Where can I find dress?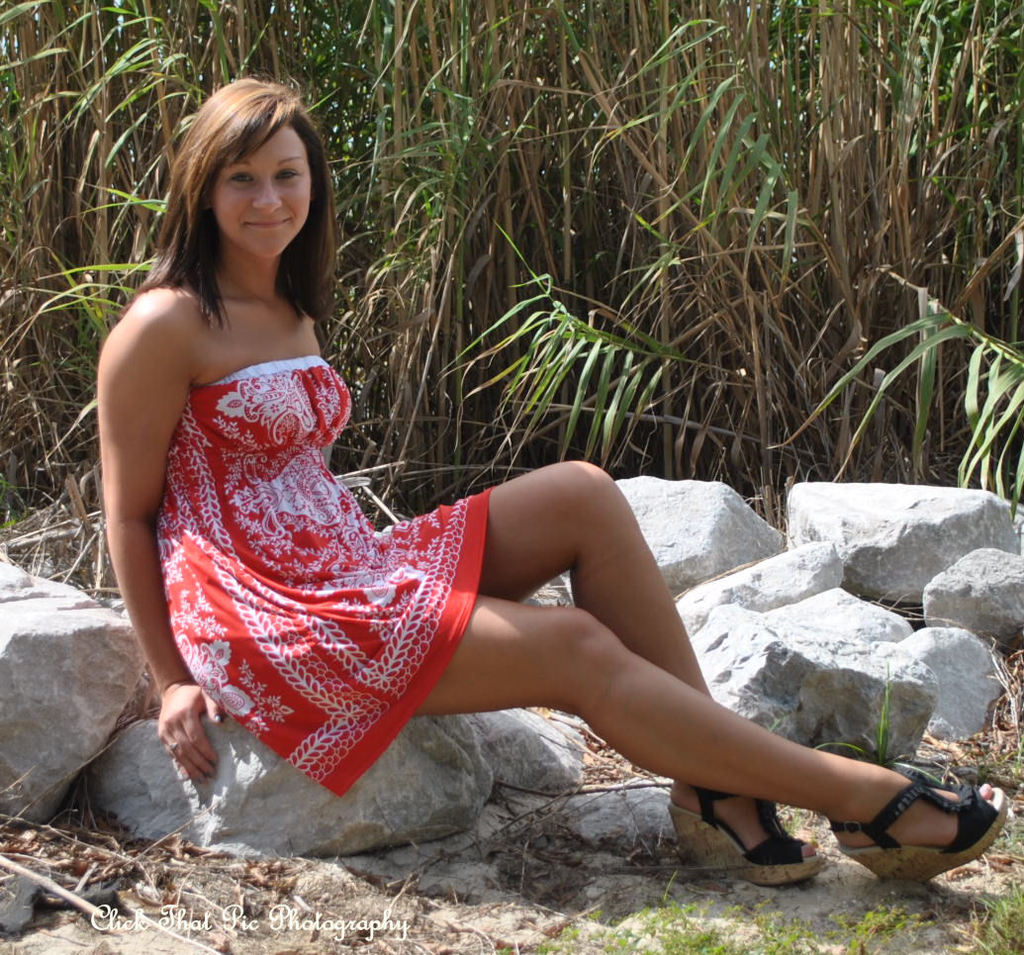
You can find it at [x1=162, y1=353, x2=492, y2=804].
